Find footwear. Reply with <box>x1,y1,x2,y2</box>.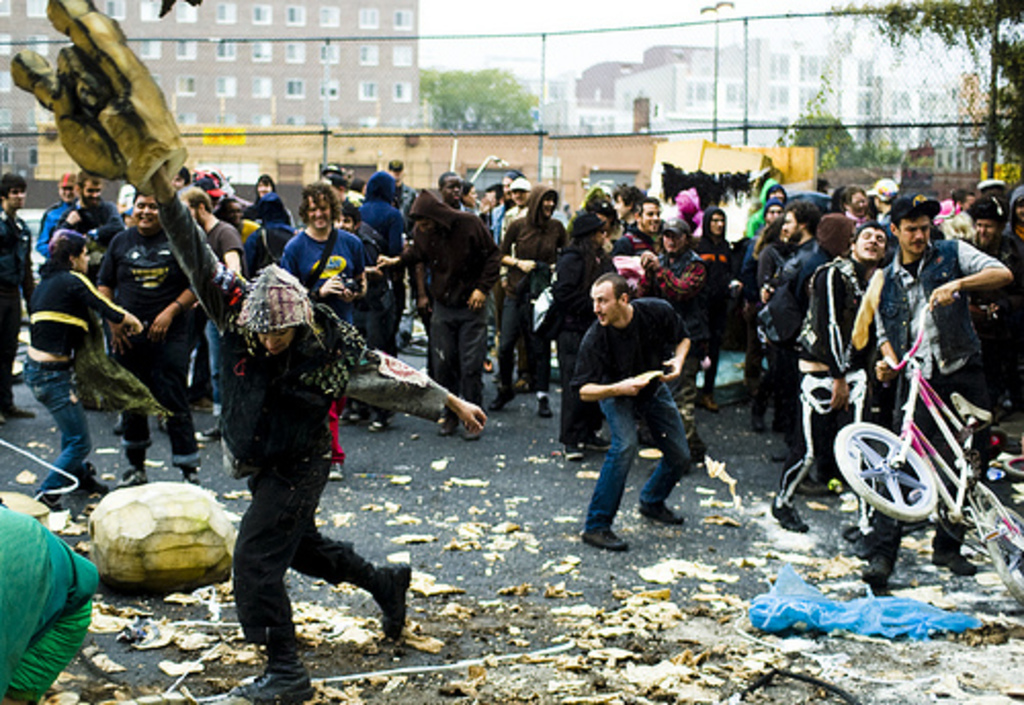
<box>371,557,416,646</box>.
